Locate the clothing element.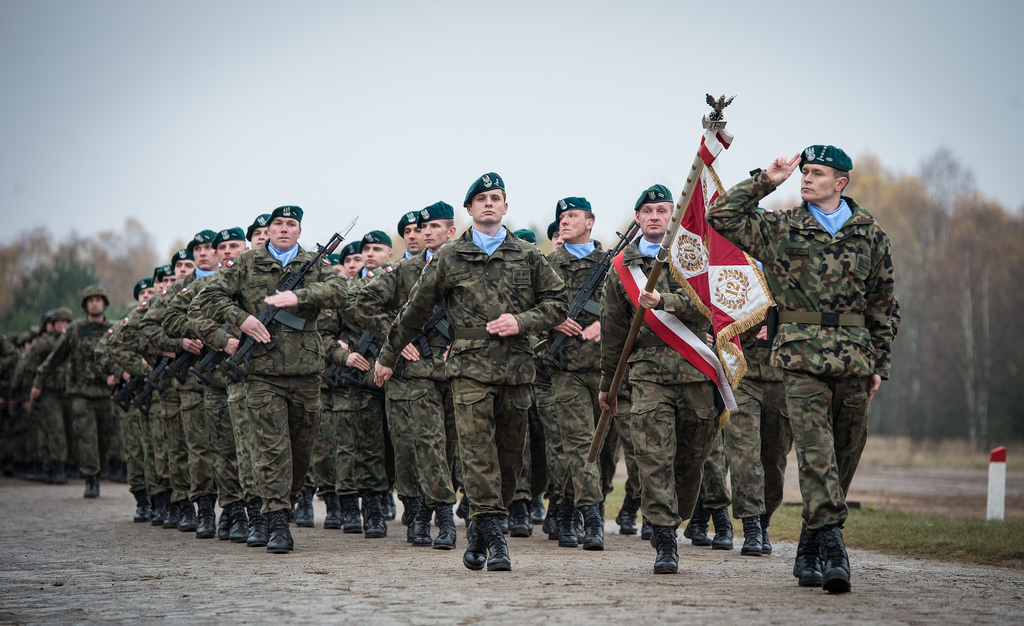
Element bbox: bbox=(0, 337, 21, 463).
